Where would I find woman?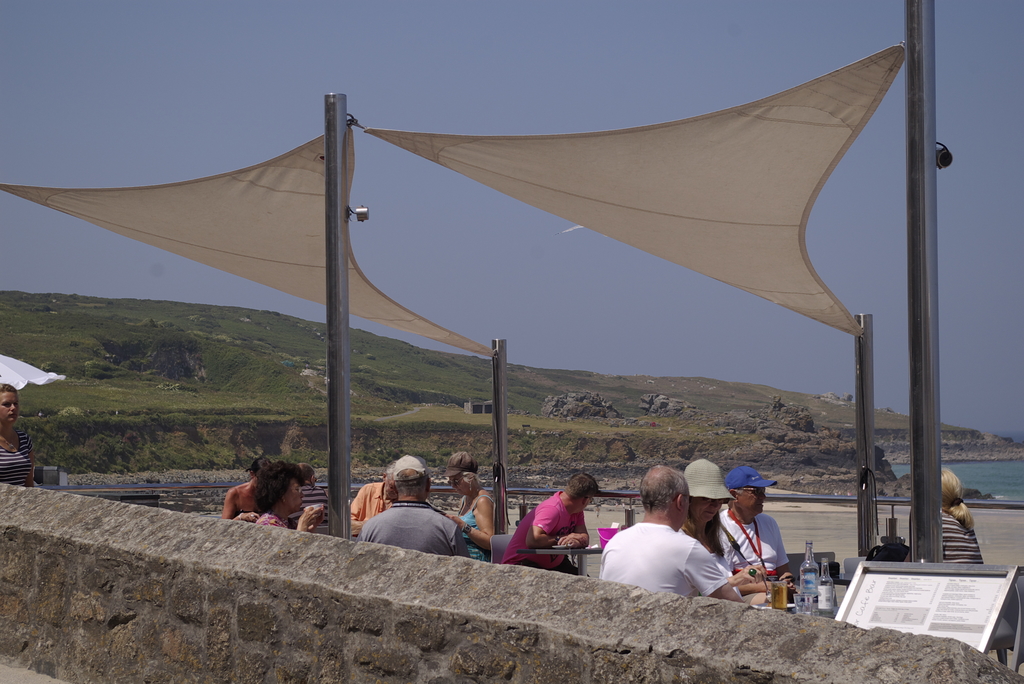
At locate(225, 455, 259, 528).
